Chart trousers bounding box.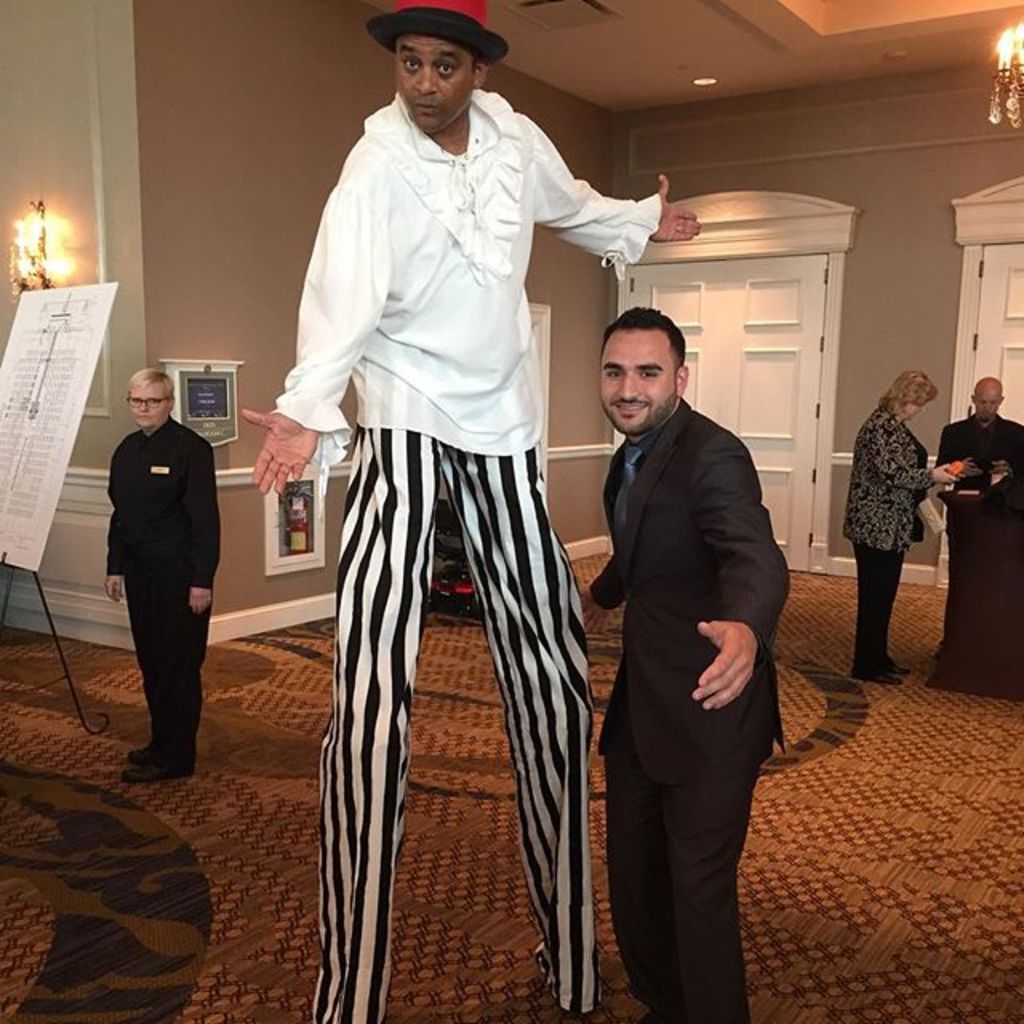
Charted: x1=941 y1=528 x2=950 y2=634.
